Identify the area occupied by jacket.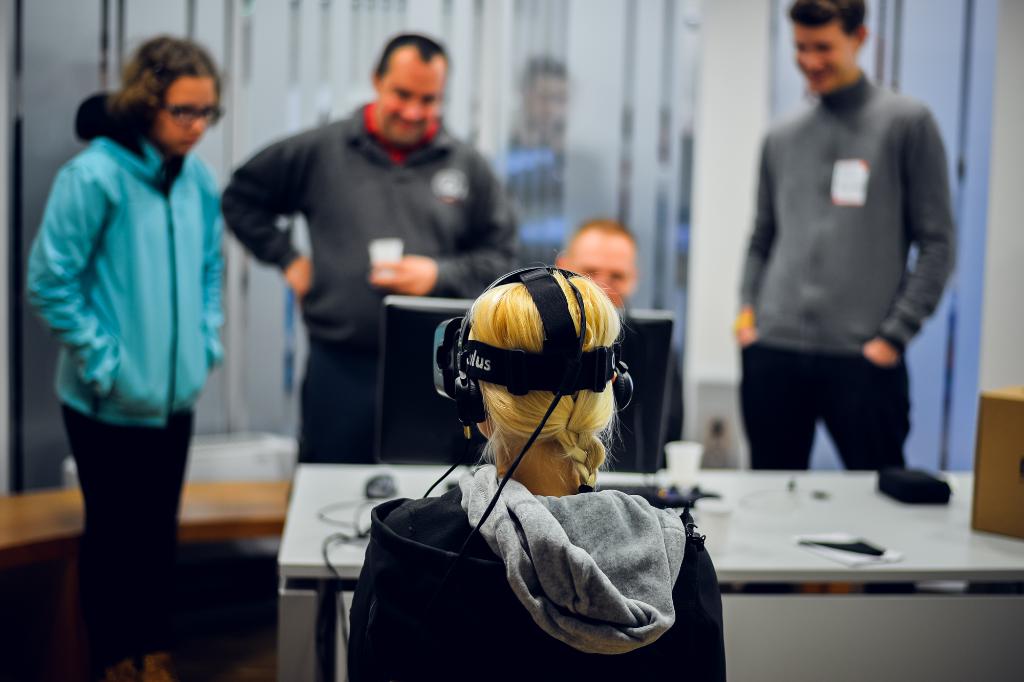
Area: [348,463,728,681].
